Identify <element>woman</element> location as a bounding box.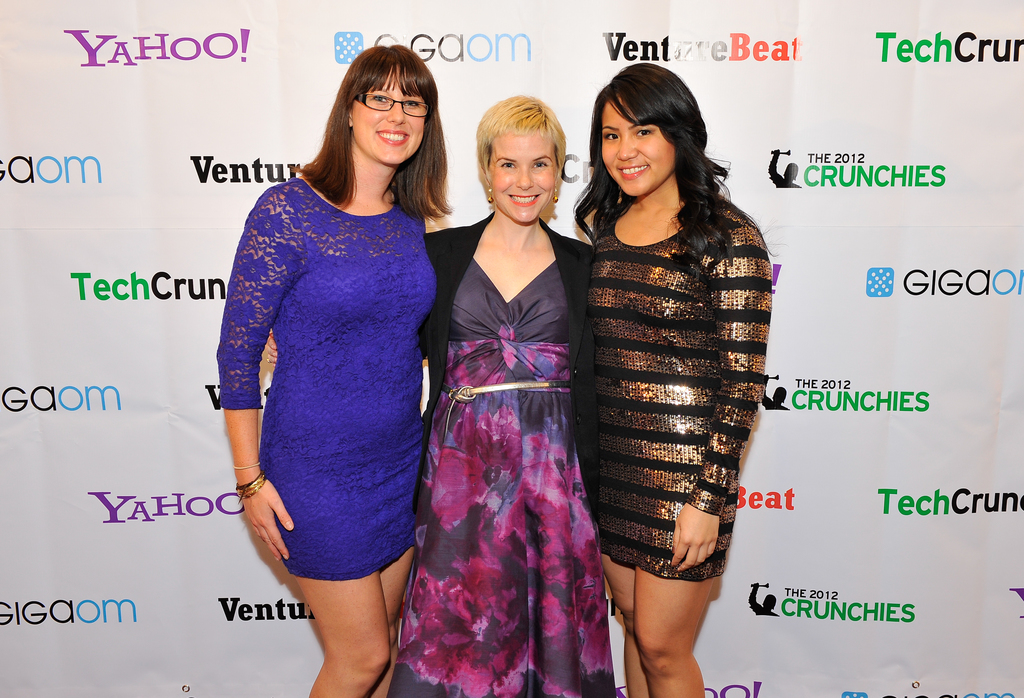
[266,90,610,697].
